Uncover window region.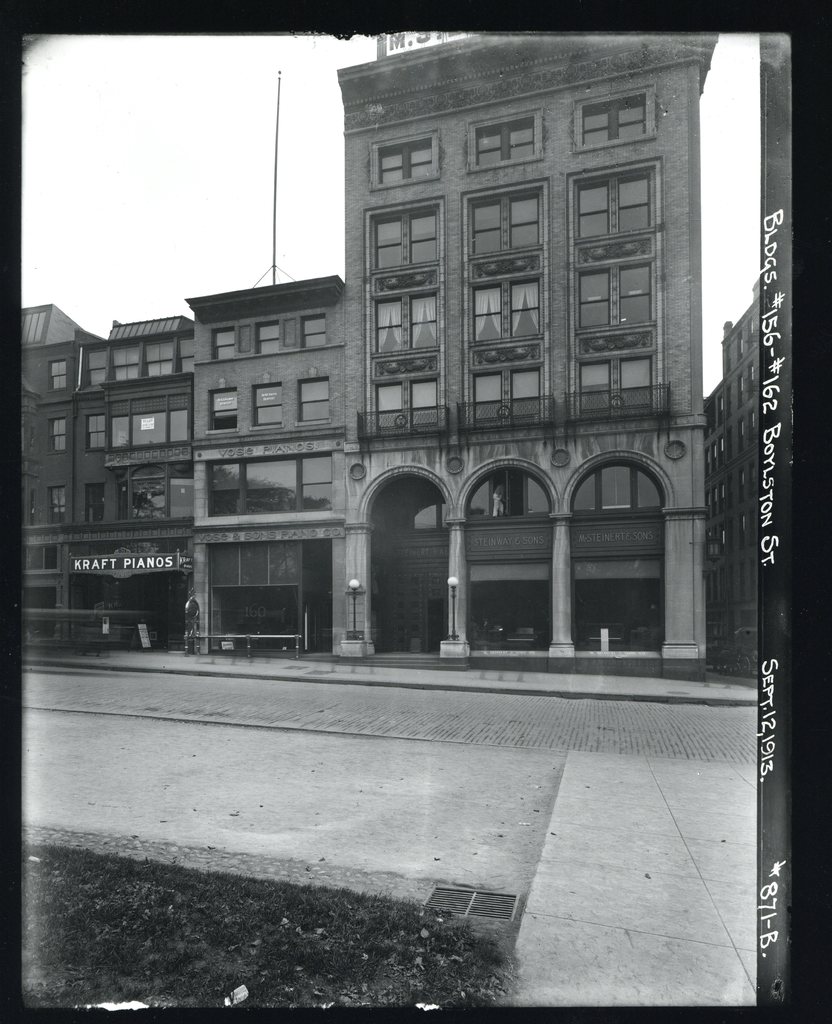
Uncovered: [86,485,102,520].
